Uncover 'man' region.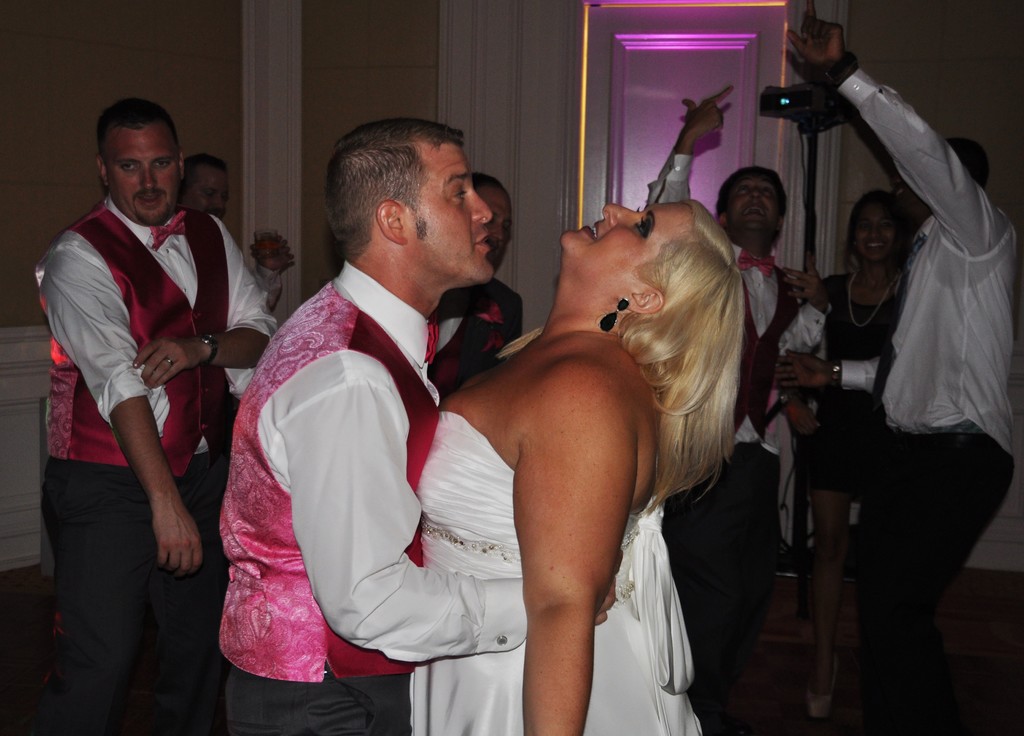
Uncovered: box(641, 86, 830, 735).
